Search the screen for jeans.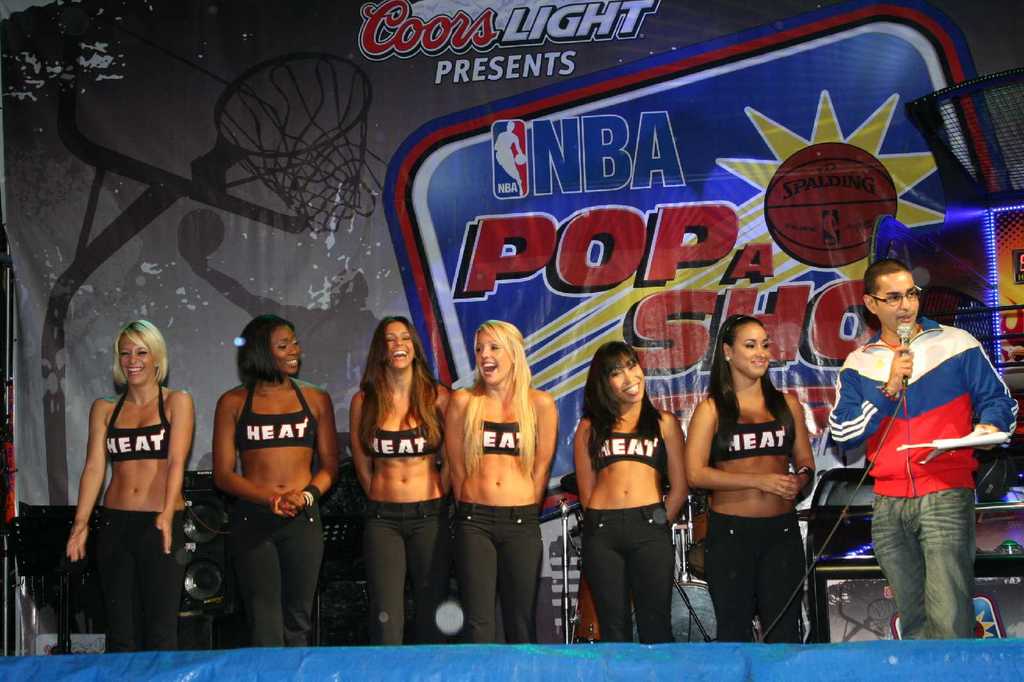
Found at {"left": 229, "top": 505, "right": 323, "bottom": 648}.
